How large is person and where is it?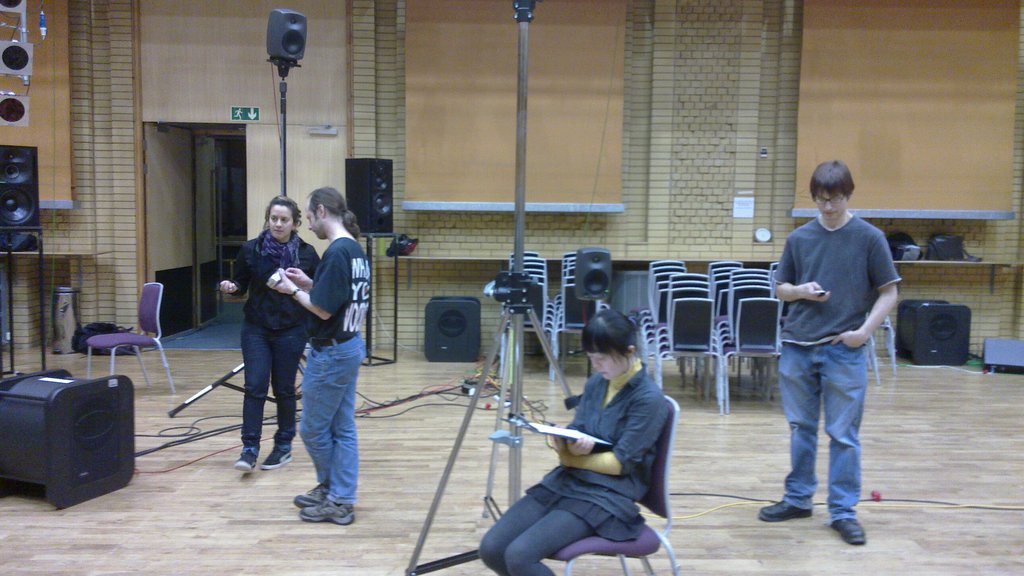
Bounding box: {"left": 760, "top": 160, "right": 904, "bottom": 547}.
